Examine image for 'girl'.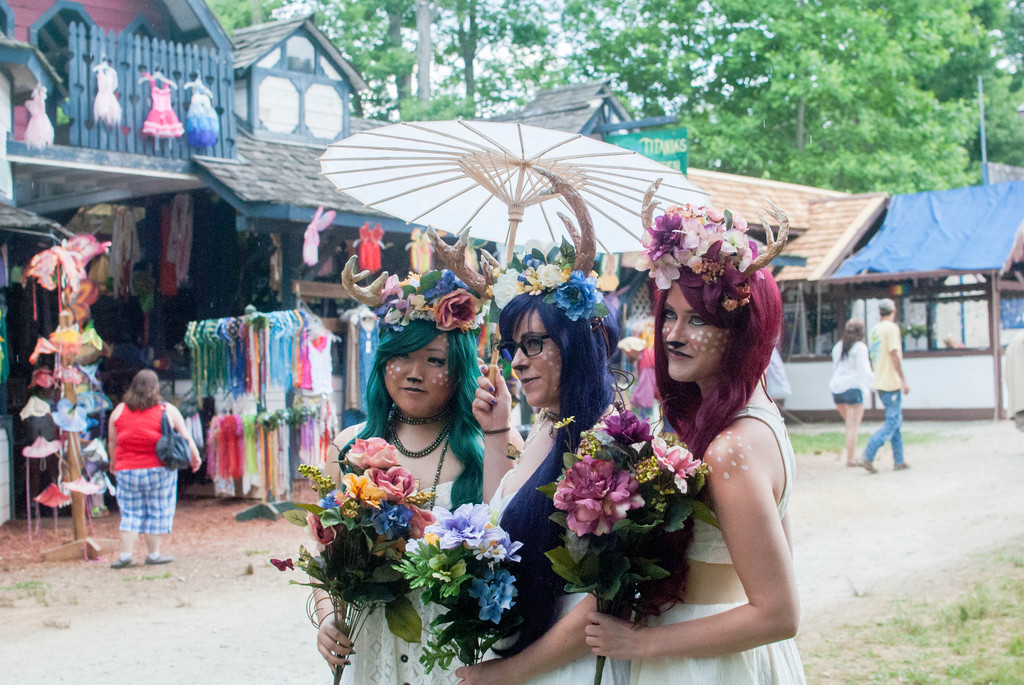
Examination result: bbox=(112, 362, 201, 562).
